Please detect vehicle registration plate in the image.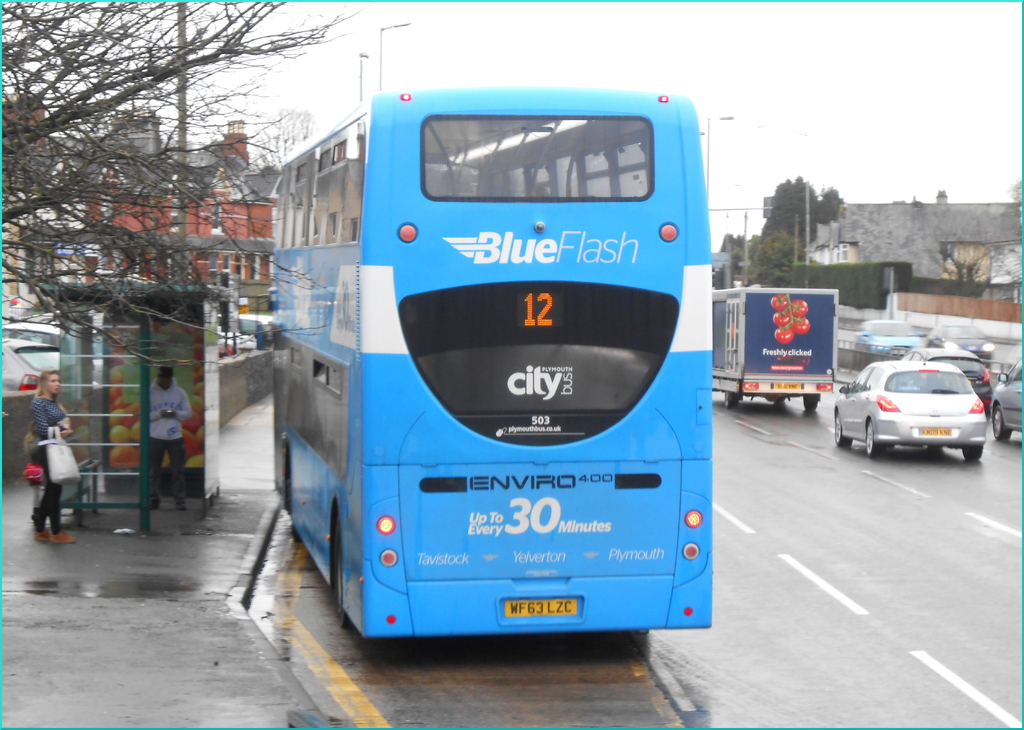
504:598:578:615.
